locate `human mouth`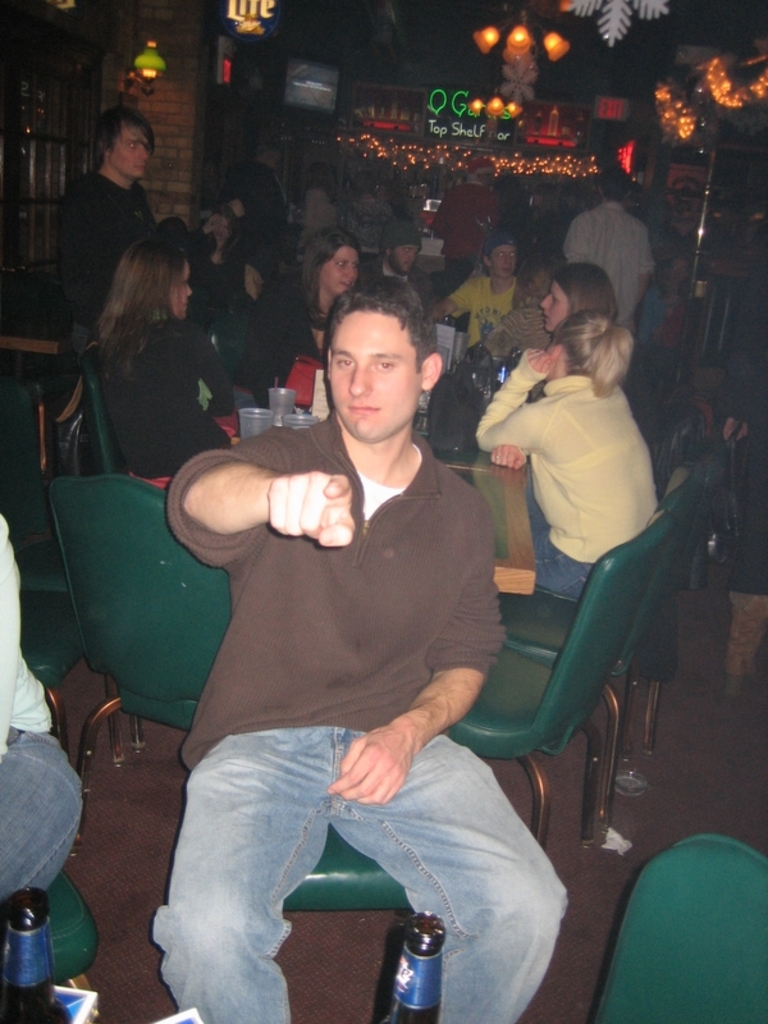
Rect(540, 307, 550, 326)
